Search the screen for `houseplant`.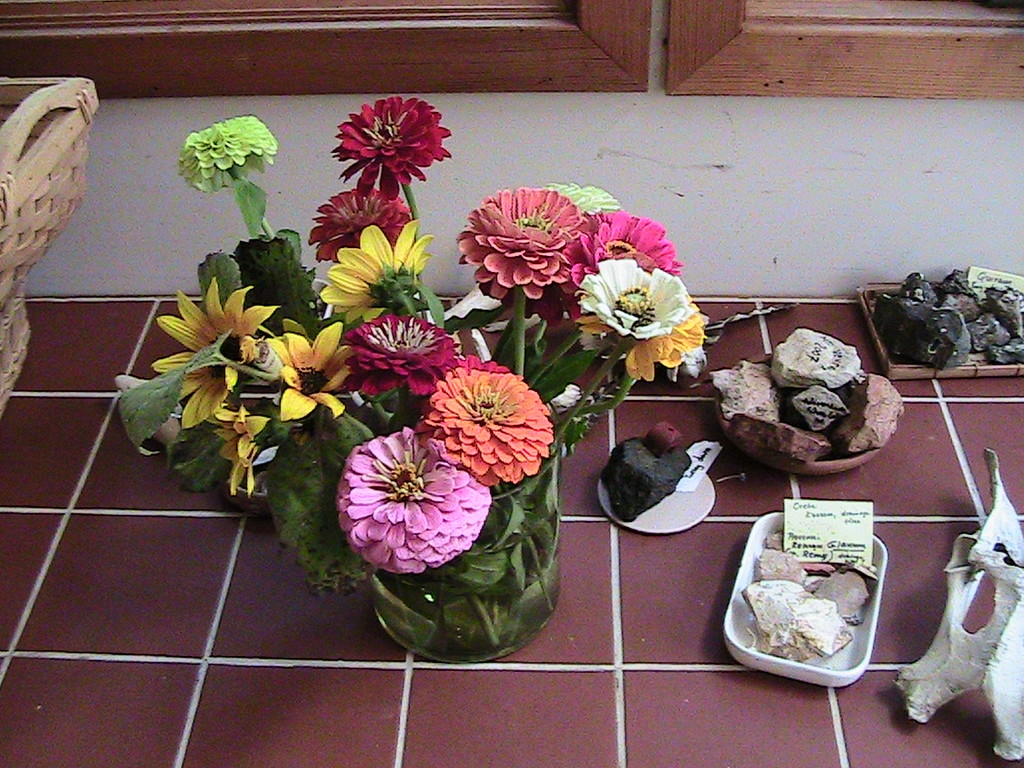
Found at {"left": 111, "top": 90, "right": 707, "bottom": 662}.
